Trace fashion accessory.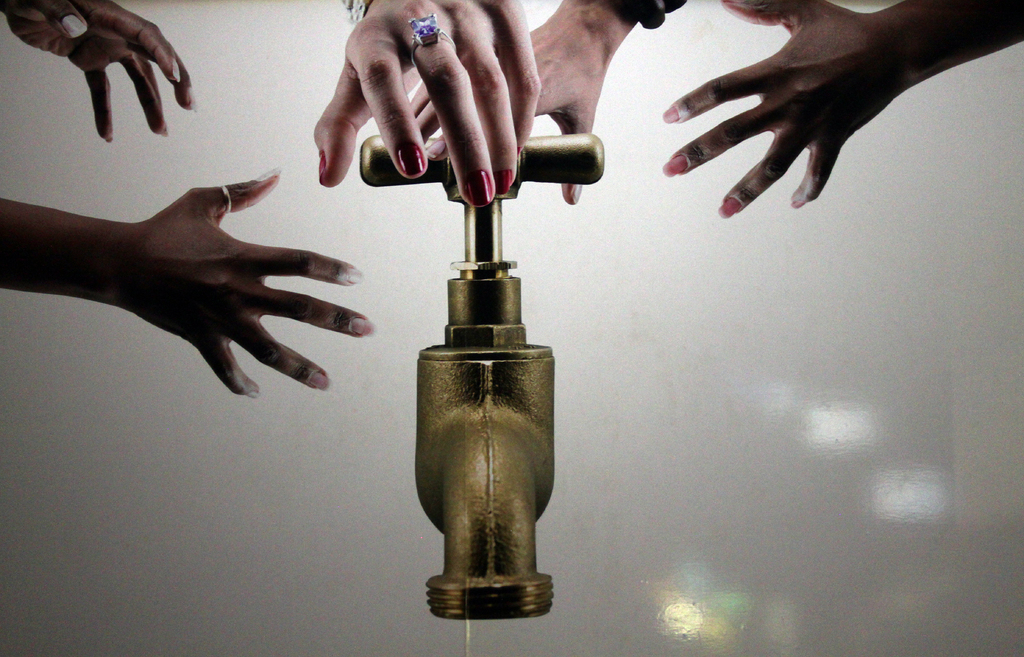
Traced to locate(404, 10, 461, 71).
